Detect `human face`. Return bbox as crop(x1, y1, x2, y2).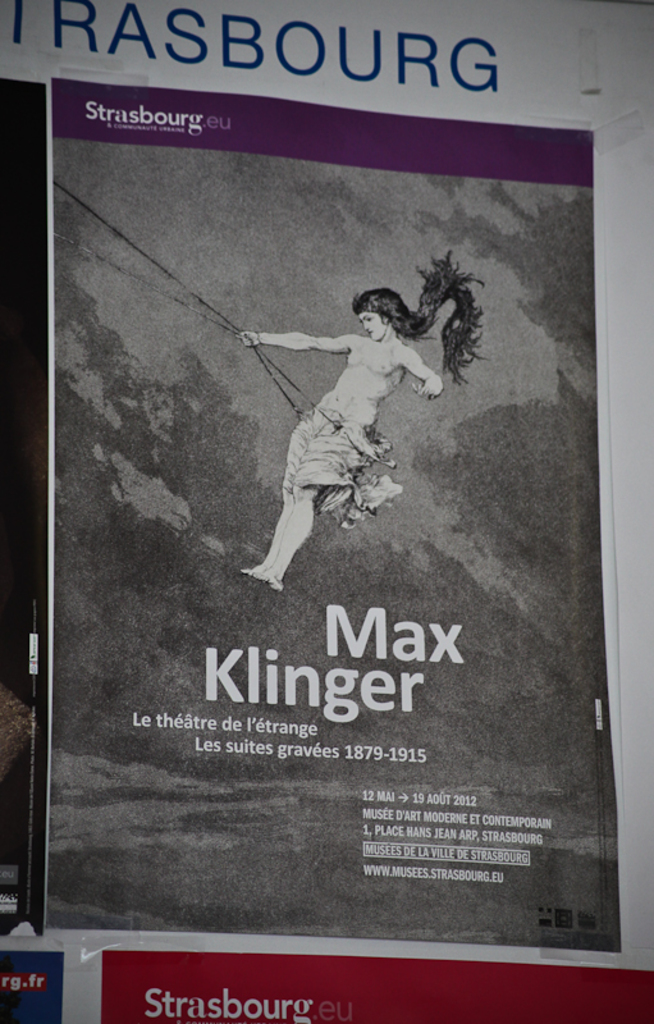
crop(358, 305, 394, 351).
